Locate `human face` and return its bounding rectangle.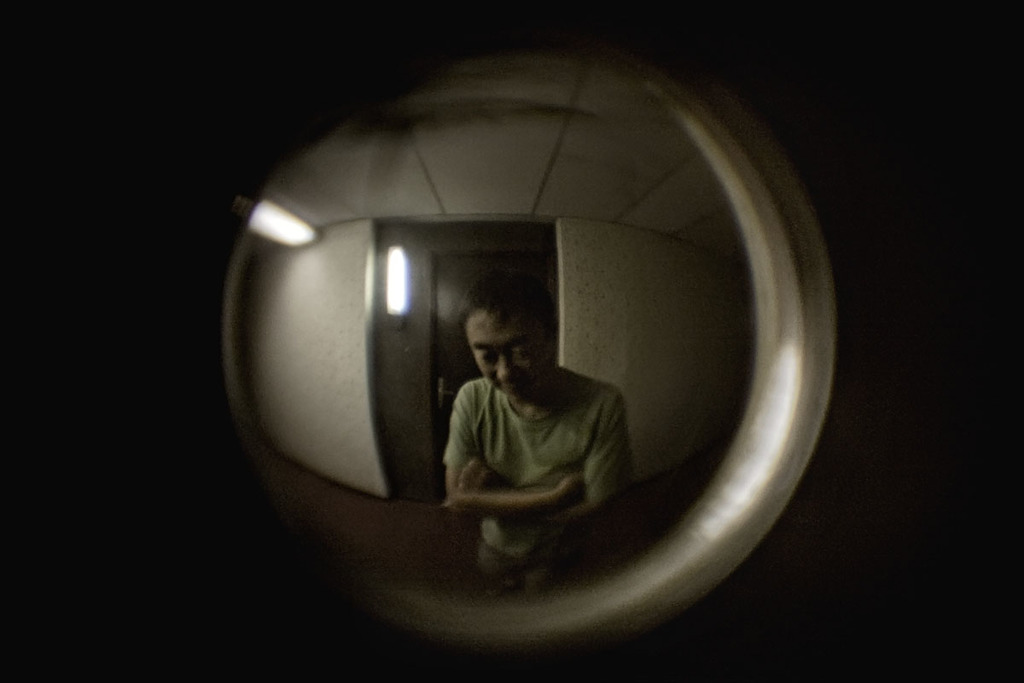
bbox(463, 301, 550, 394).
